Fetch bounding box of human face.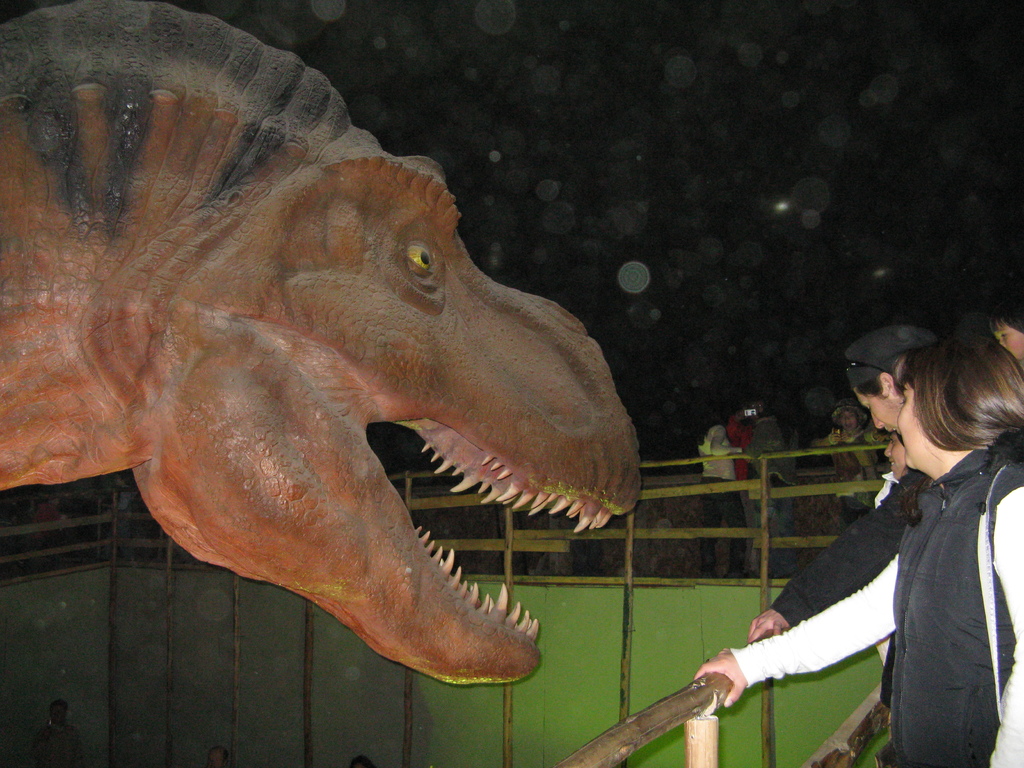
Bbox: locate(995, 327, 1023, 359).
